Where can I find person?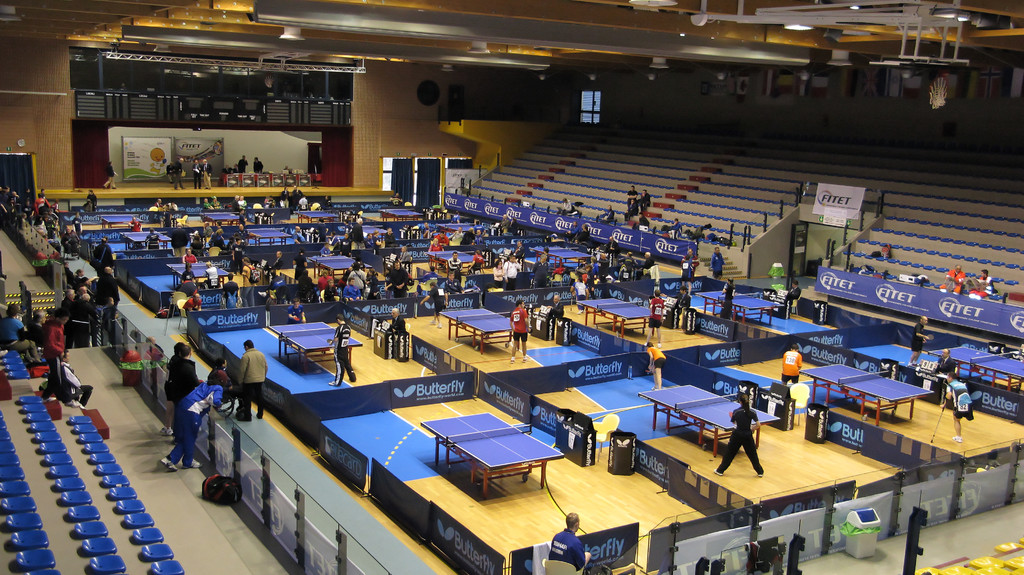
You can find it at {"left": 426, "top": 239, "right": 441, "bottom": 253}.
